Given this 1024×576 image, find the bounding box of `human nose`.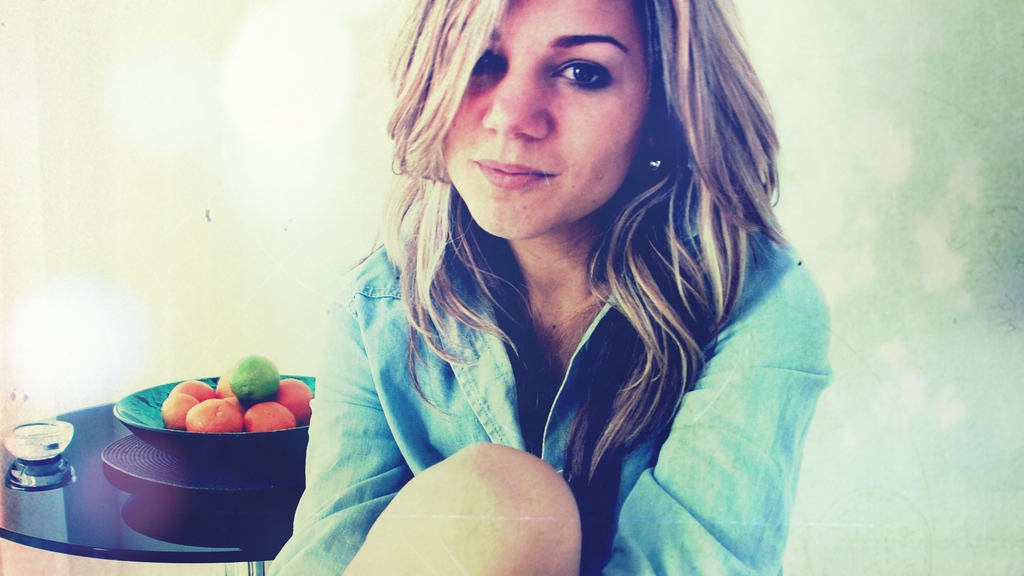
483, 64, 547, 138.
